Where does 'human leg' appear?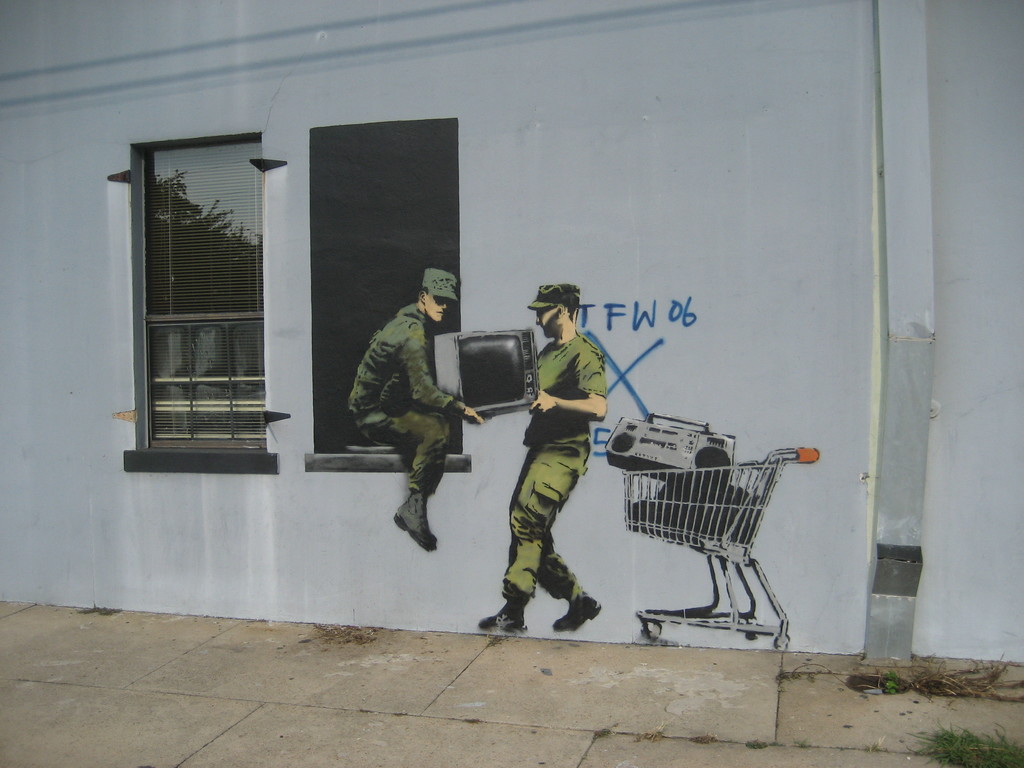
Appears at bbox=[509, 448, 600, 637].
